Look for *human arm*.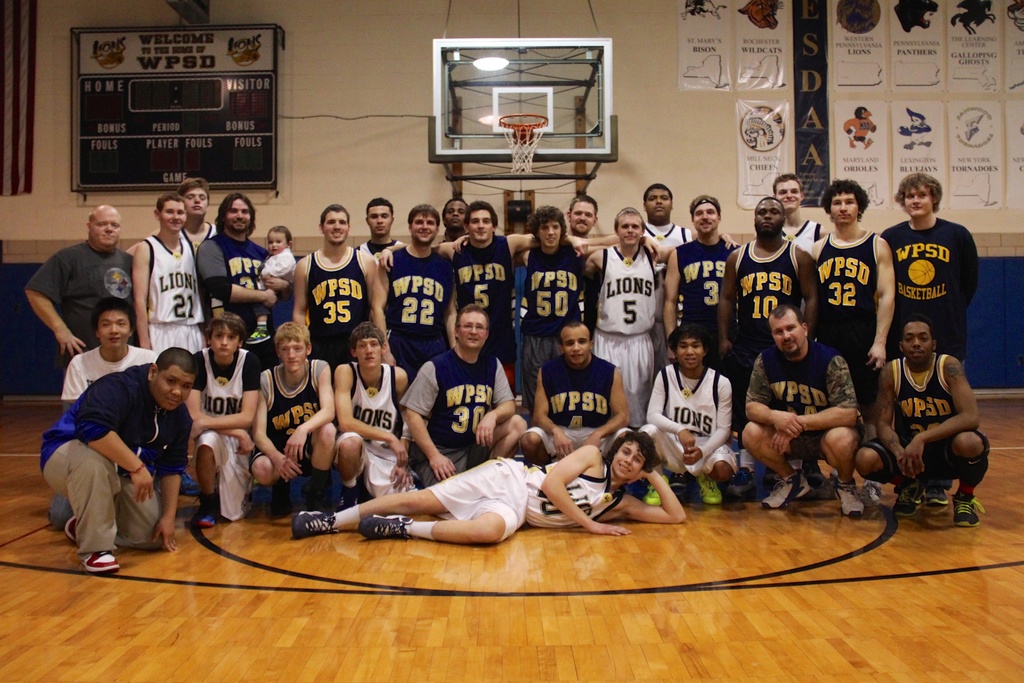
Found: 376/365/414/490.
